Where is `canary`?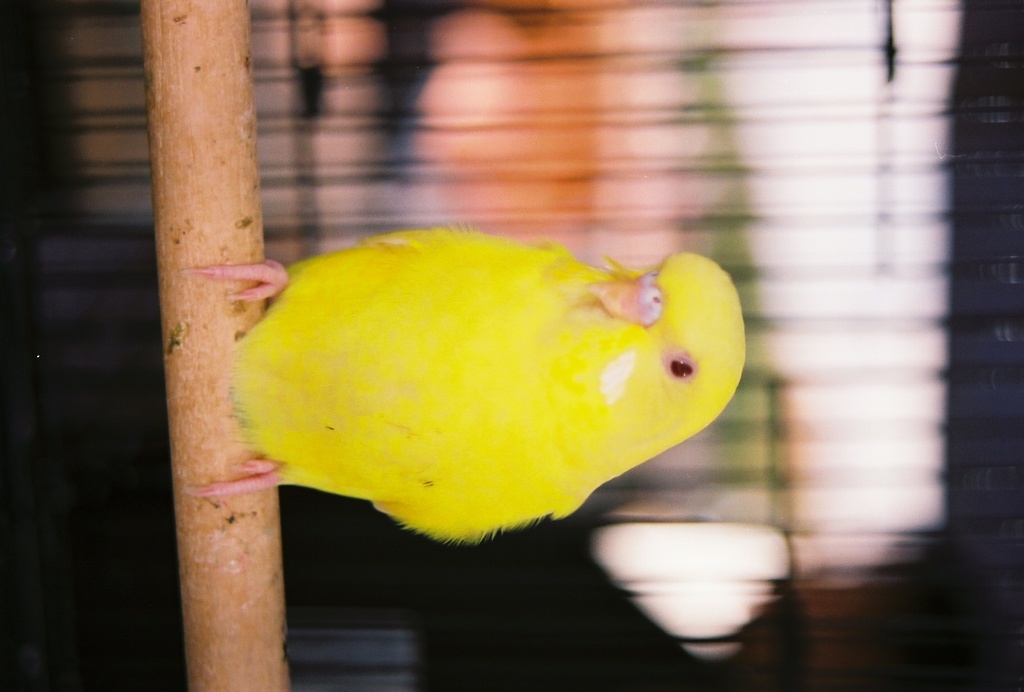
BBox(184, 212, 747, 542).
